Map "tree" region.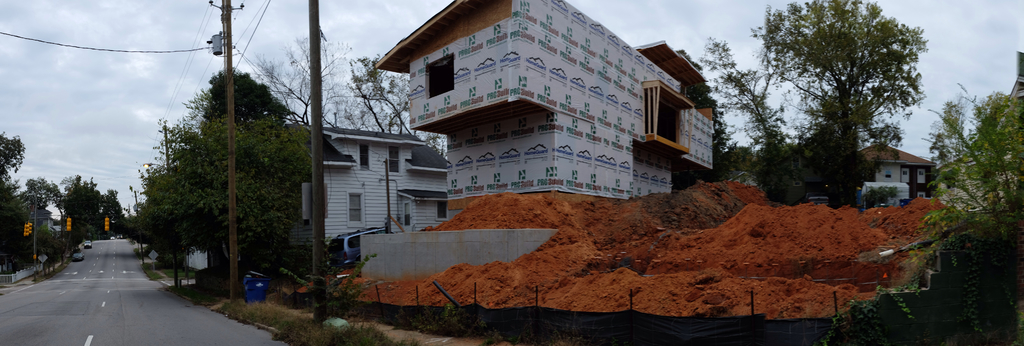
Mapped to 132, 72, 330, 295.
